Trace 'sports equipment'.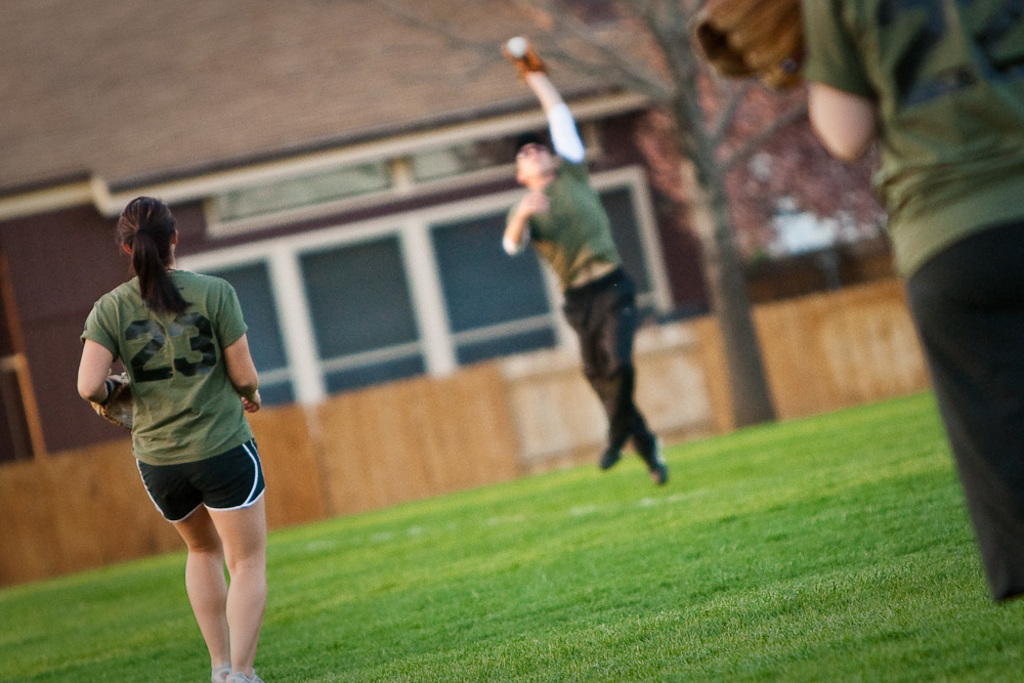
Traced to l=503, t=36, r=530, b=59.
